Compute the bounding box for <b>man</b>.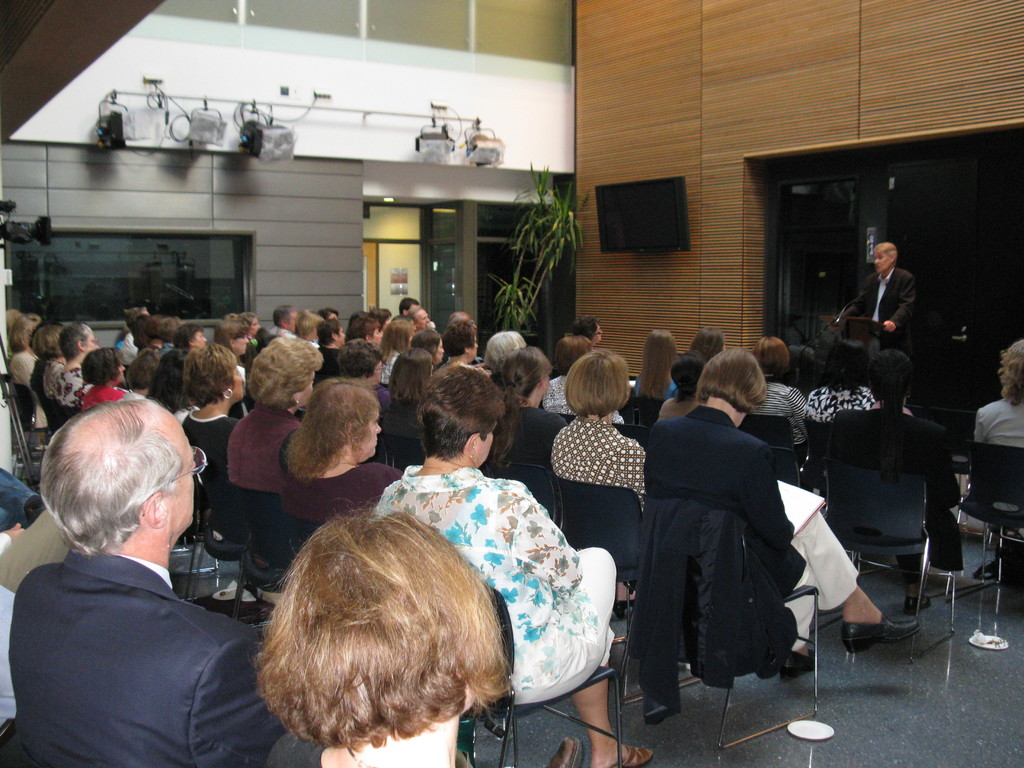
397, 294, 417, 317.
